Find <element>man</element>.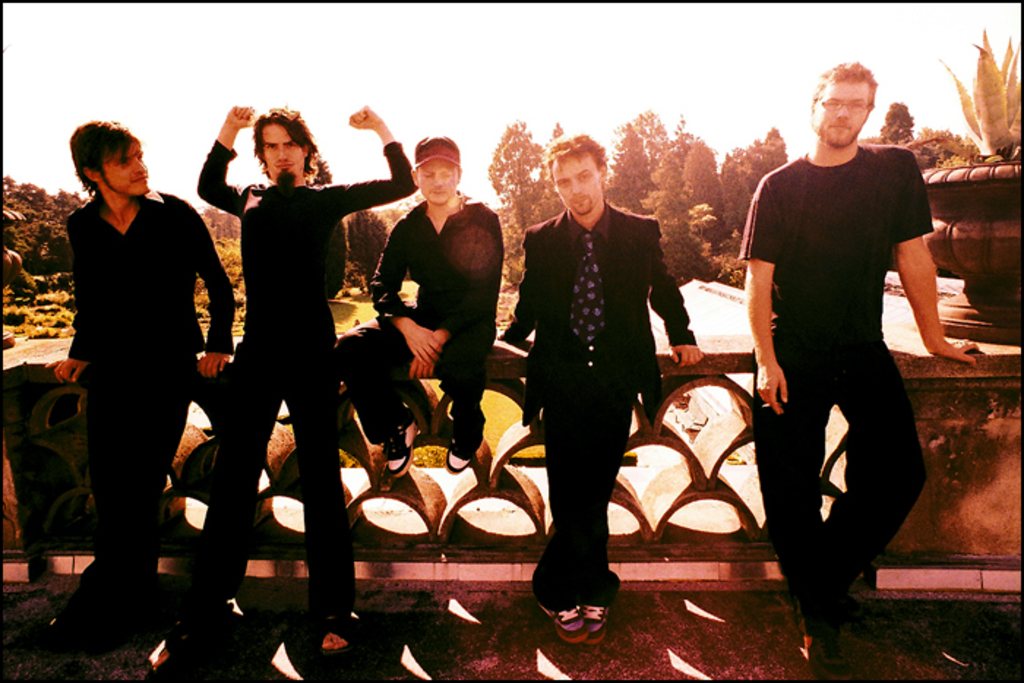
508, 116, 693, 639.
